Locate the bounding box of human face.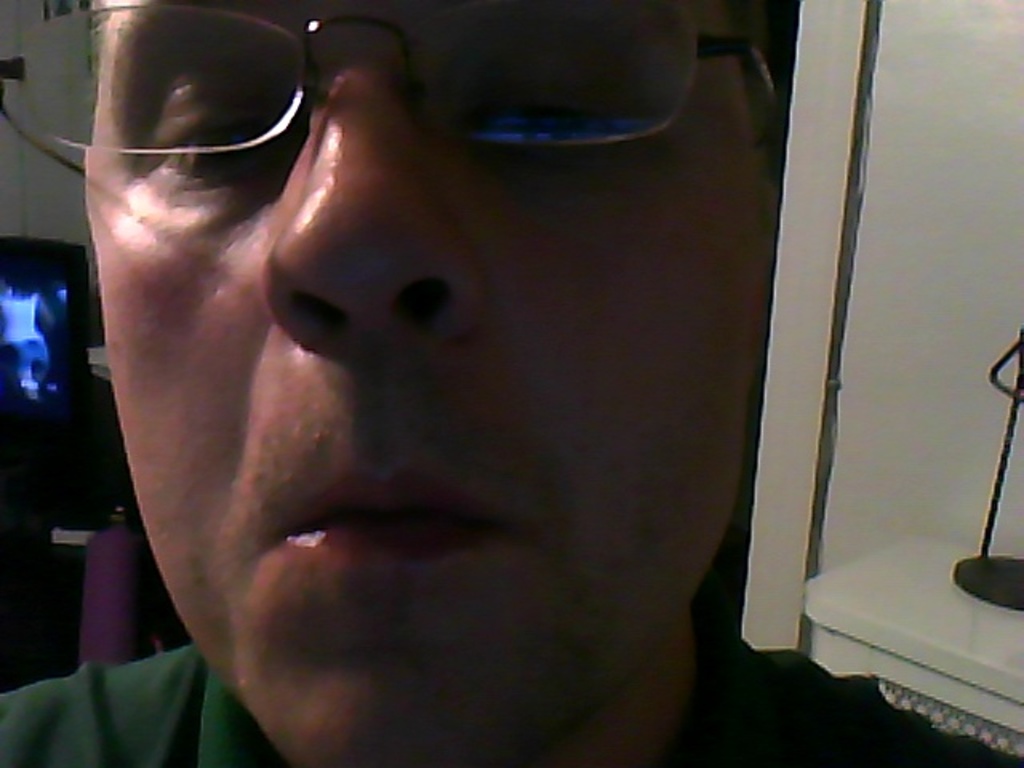
Bounding box: {"x1": 85, "y1": 0, "x2": 779, "y2": 766}.
